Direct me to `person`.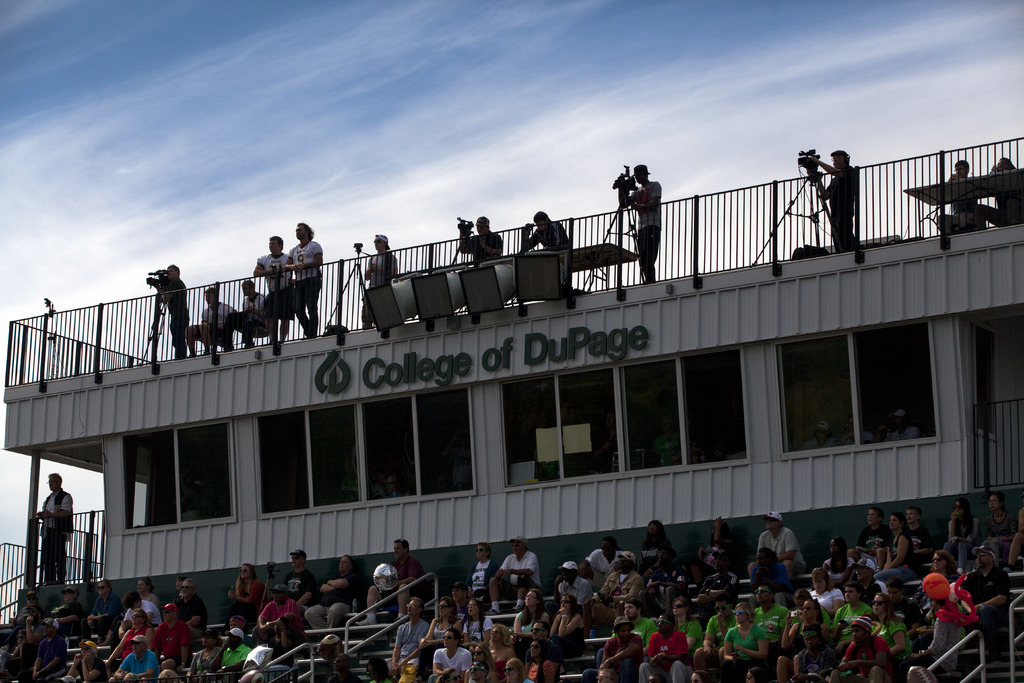
Direction: locate(234, 283, 276, 347).
